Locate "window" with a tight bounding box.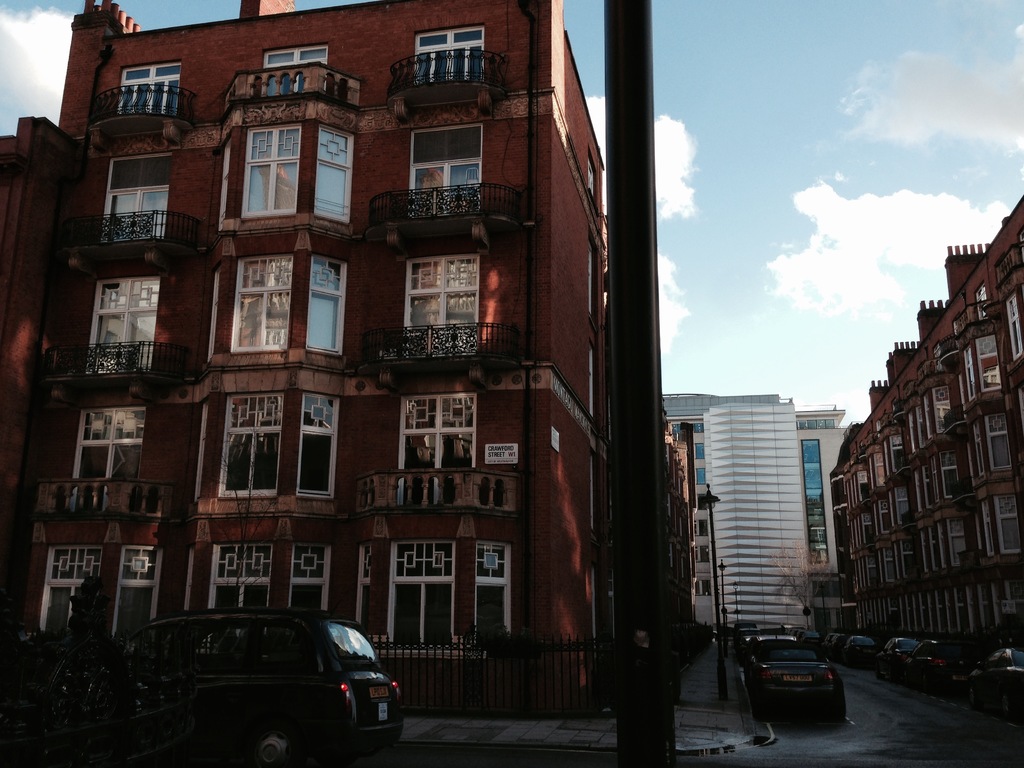
box(229, 399, 276, 487).
